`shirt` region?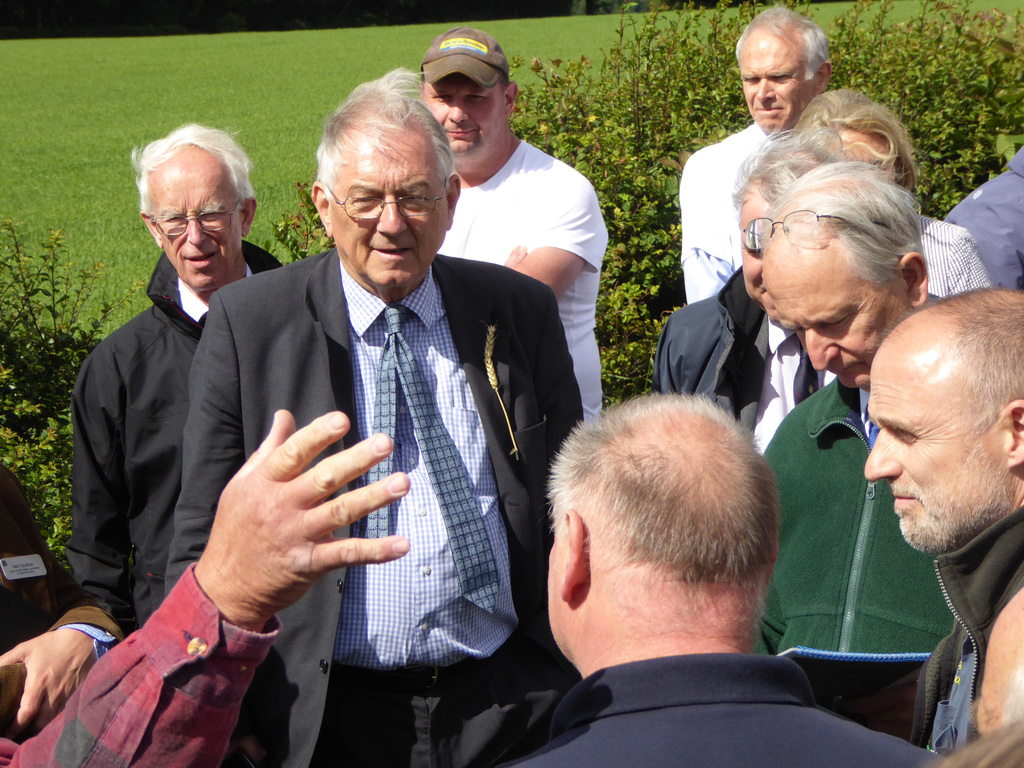
box(748, 318, 835, 460)
